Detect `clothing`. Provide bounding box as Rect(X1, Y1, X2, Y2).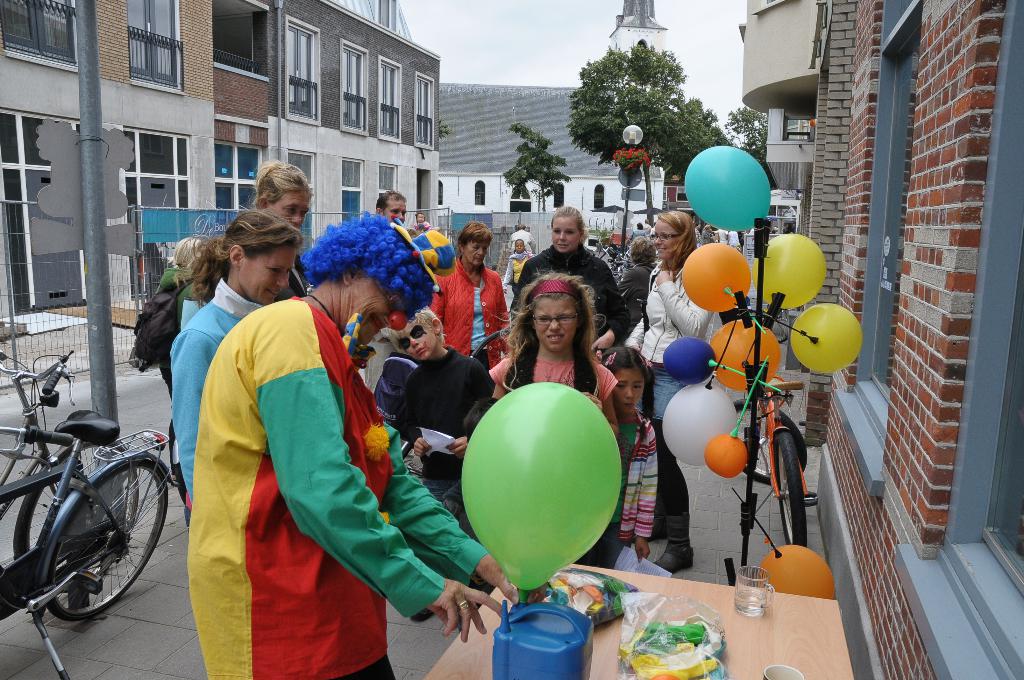
Rect(621, 267, 715, 548).
